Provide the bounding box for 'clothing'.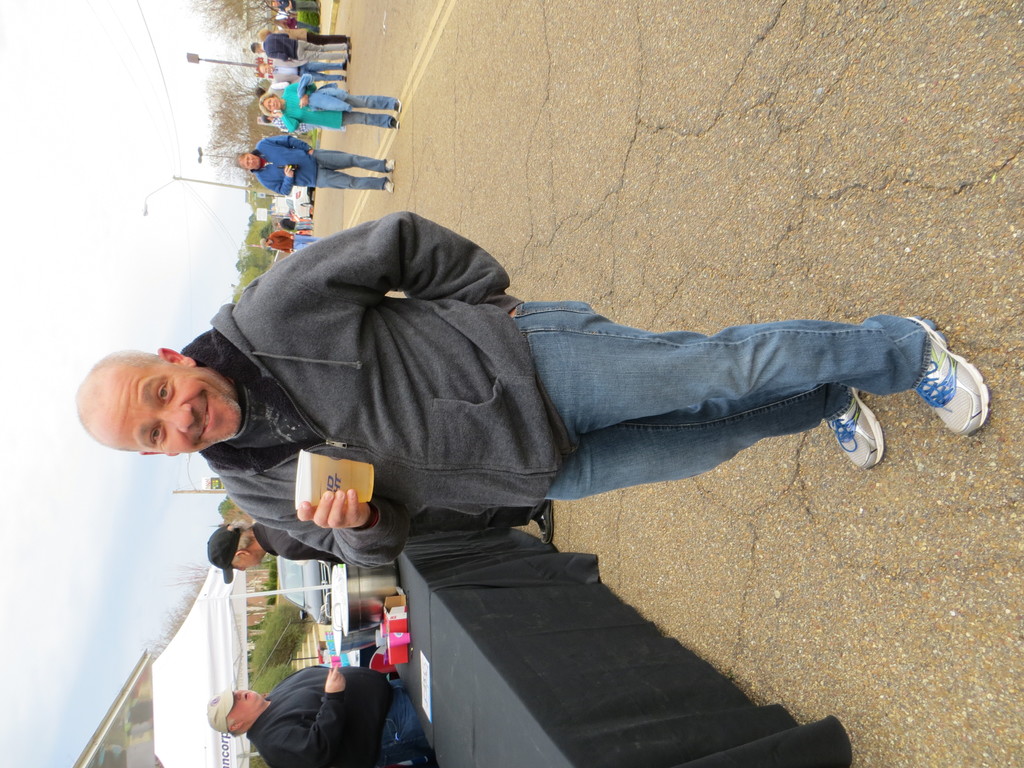
detection(280, 217, 314, 230).
